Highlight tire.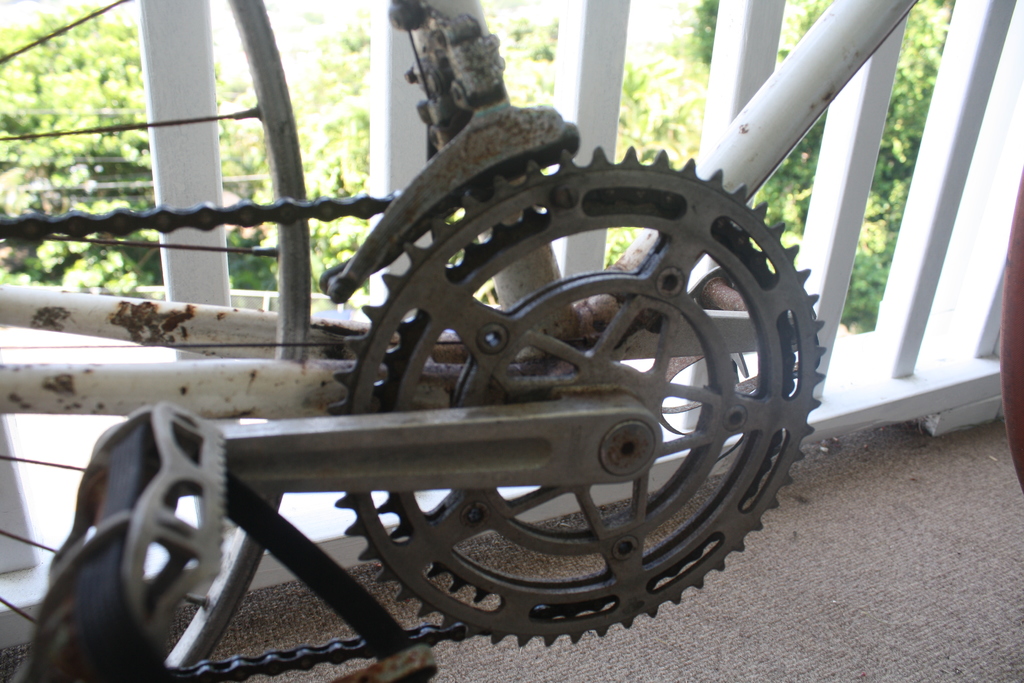
Highlighted region: {"left": 0, "top": 0, "right": 324, "bottom": 682}.
